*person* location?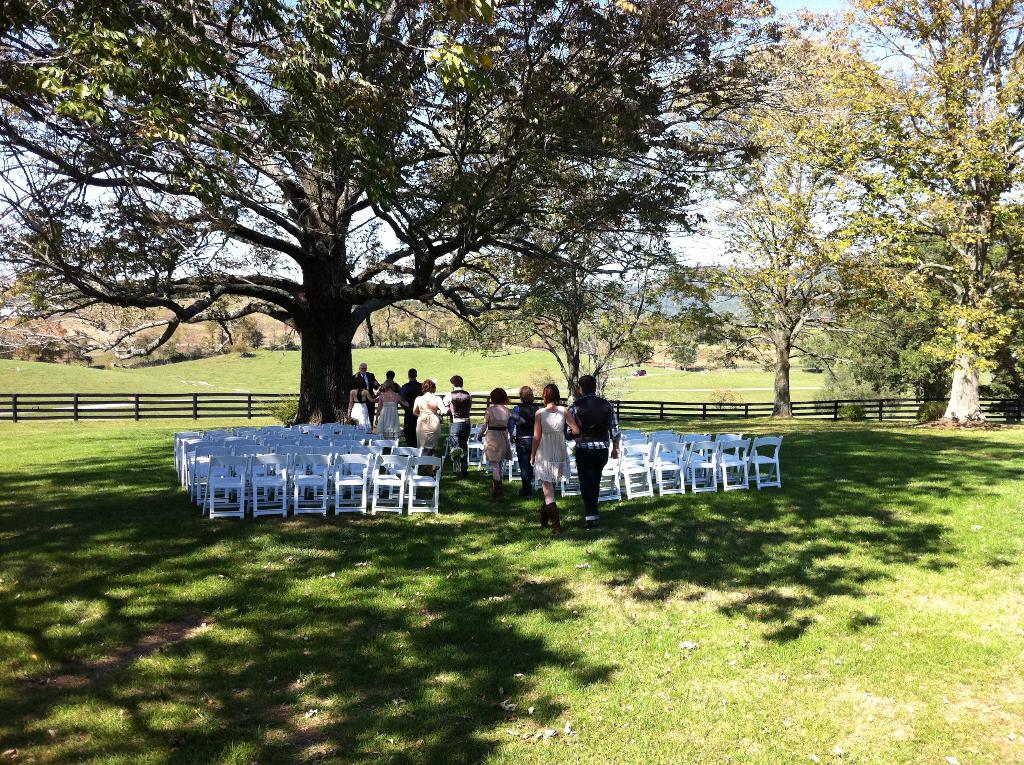
l=411, t=378, r=447, b=478
